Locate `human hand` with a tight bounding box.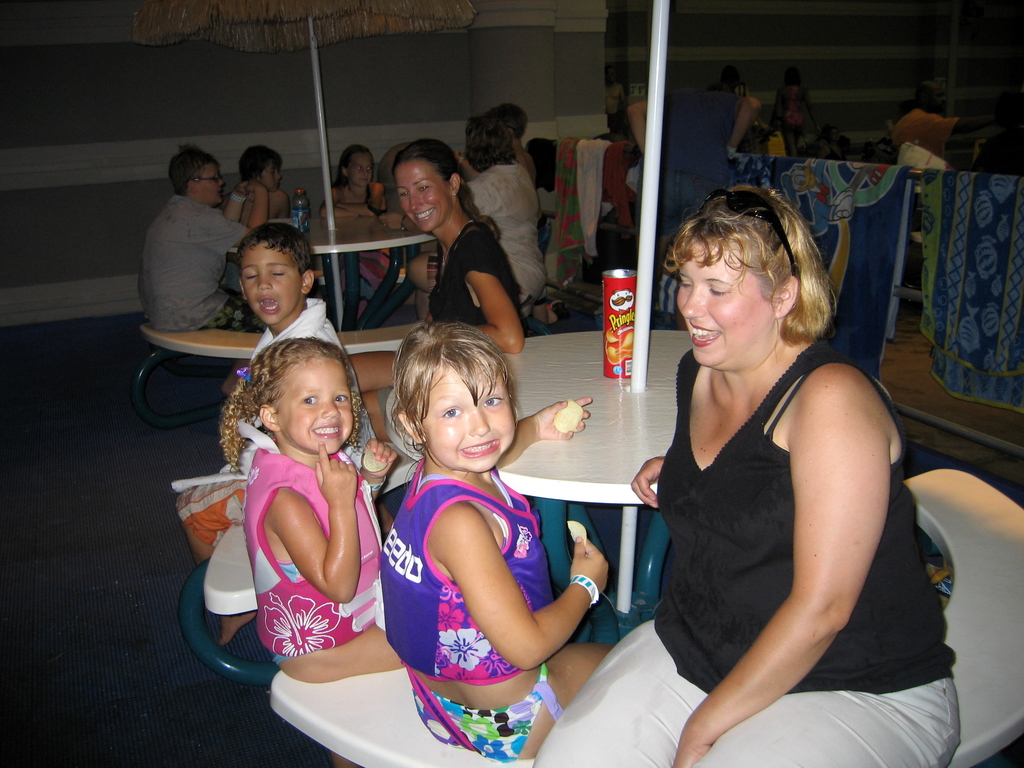
bbox=[246, 180, 266, 204].
